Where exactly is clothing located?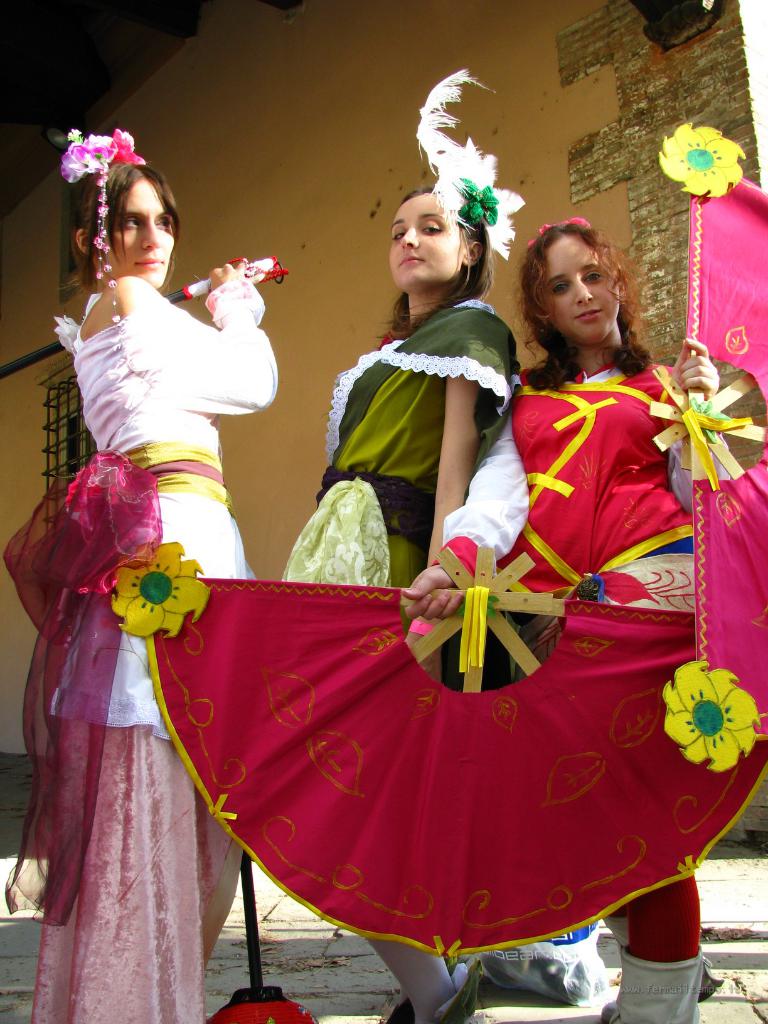
Its bounding box is bbox=[22, 269, 248, 906].
